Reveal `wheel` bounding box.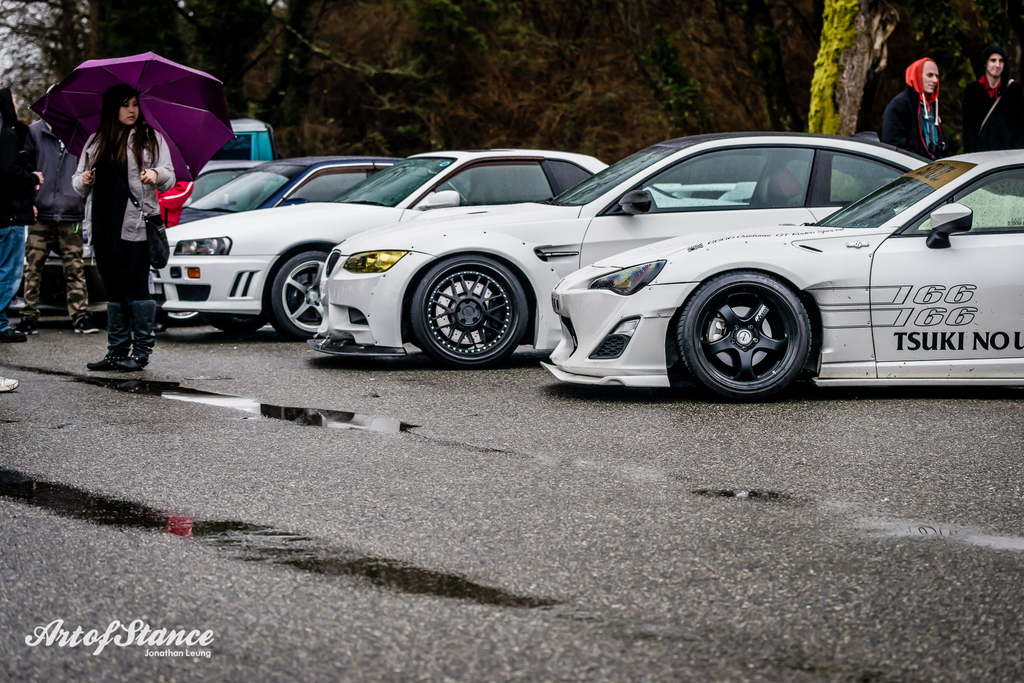
Revealed: left=688, top=269, right=826, bottom=388.
